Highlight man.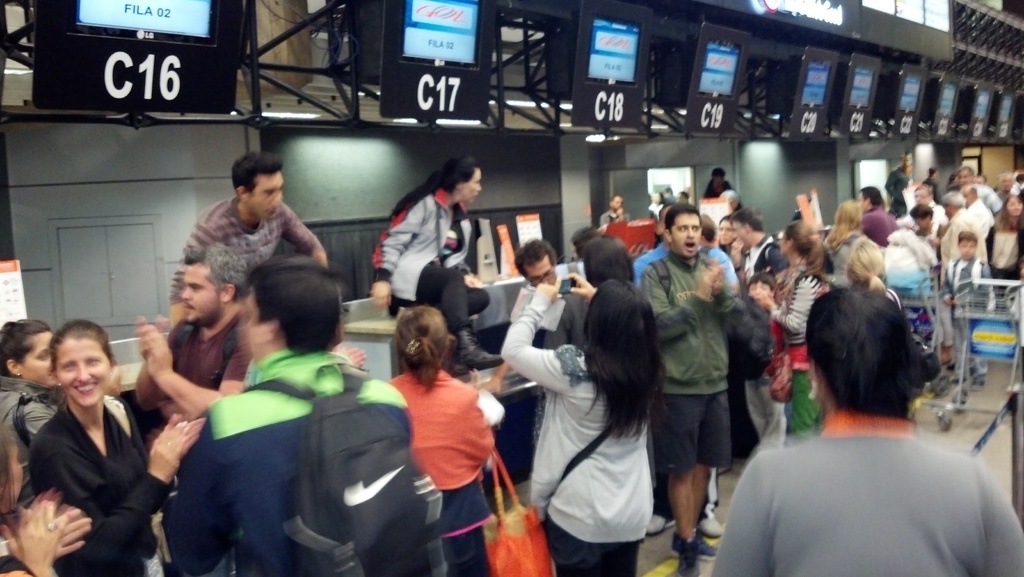
Highlighted region: 852:183:895:246.
